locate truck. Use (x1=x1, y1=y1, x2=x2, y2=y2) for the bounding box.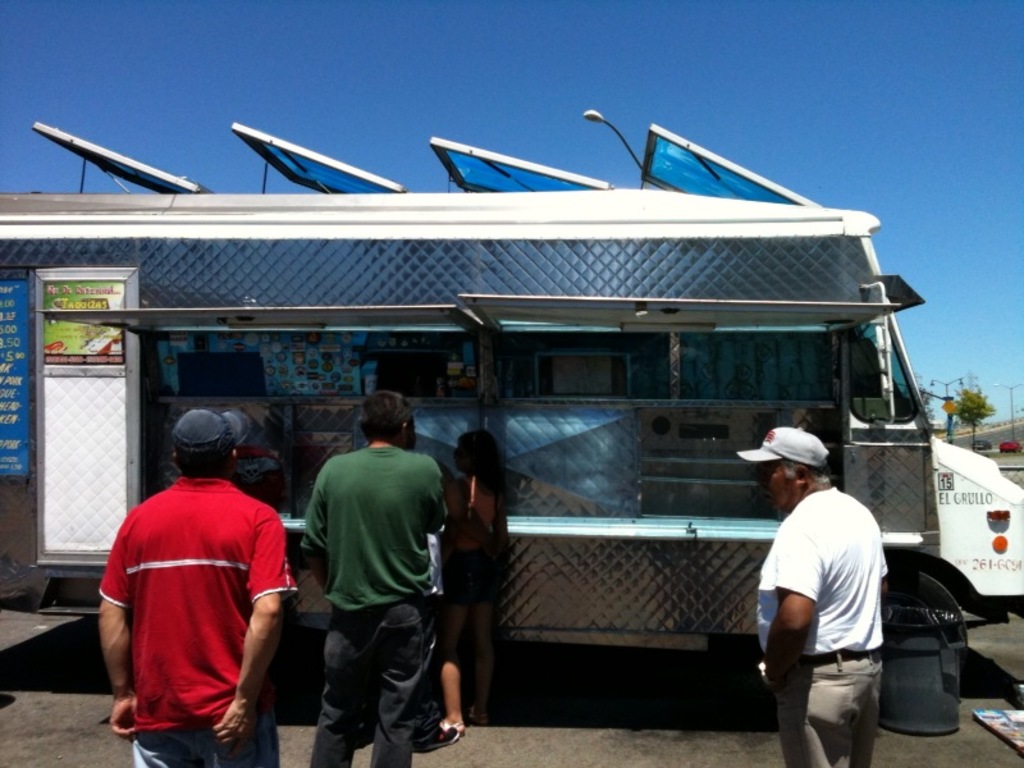
(x1=0, y1=172, x2=1023, y2=703).
